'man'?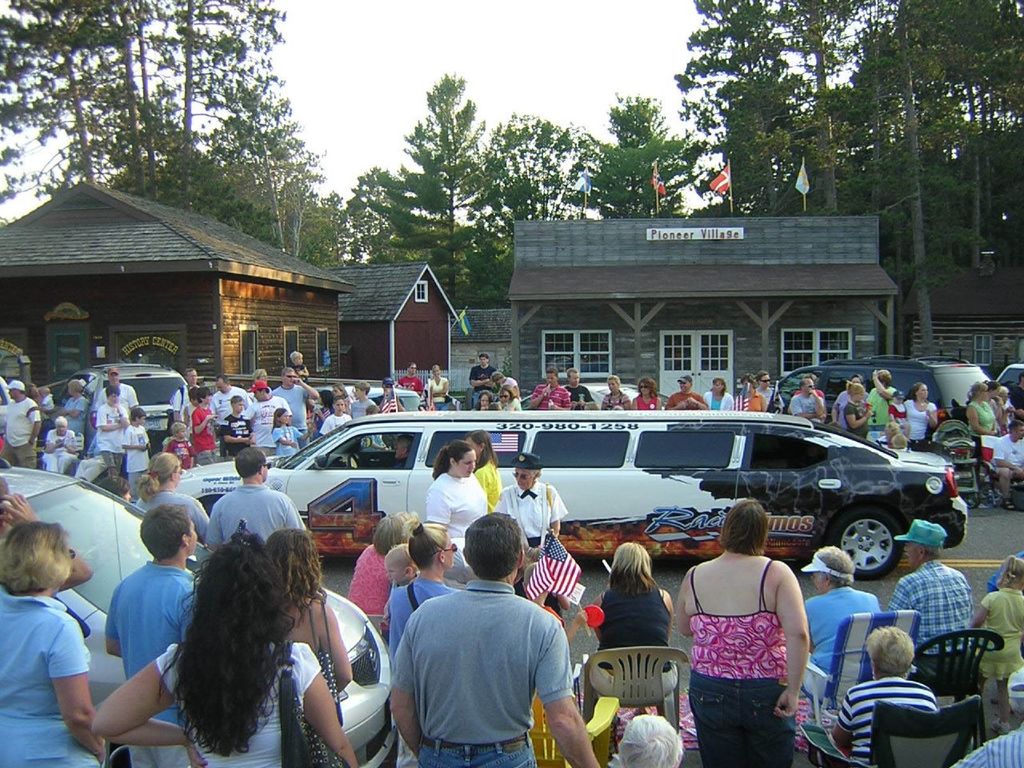
[x1=171, y1=366, x2=198, y2=434]
